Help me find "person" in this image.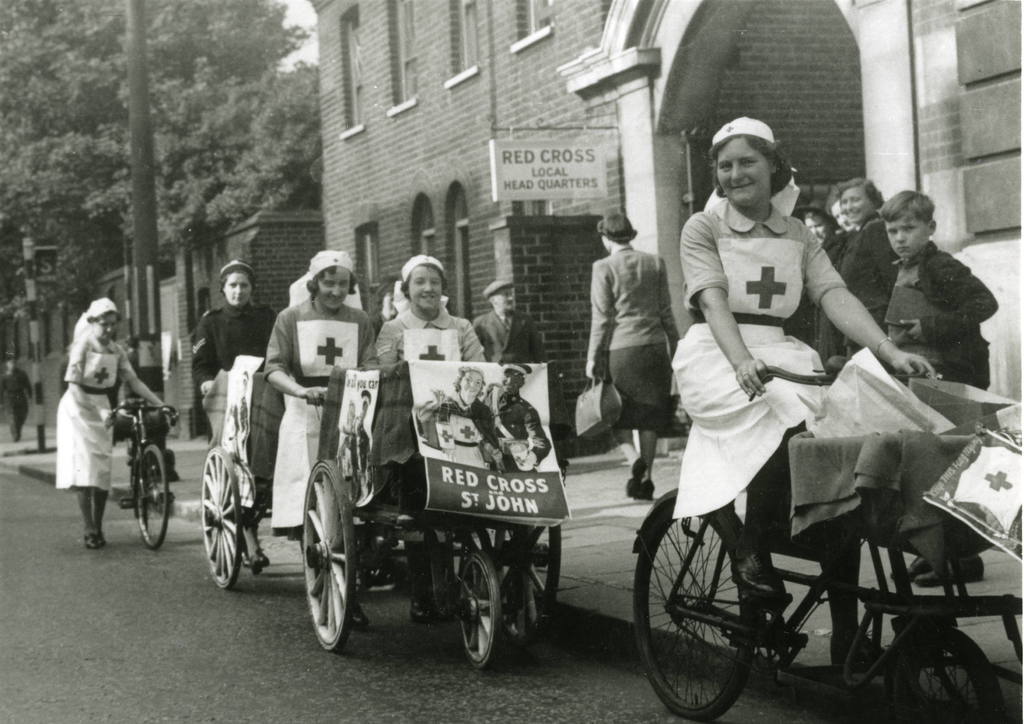
Found it: (273, 250, 380, 623).
